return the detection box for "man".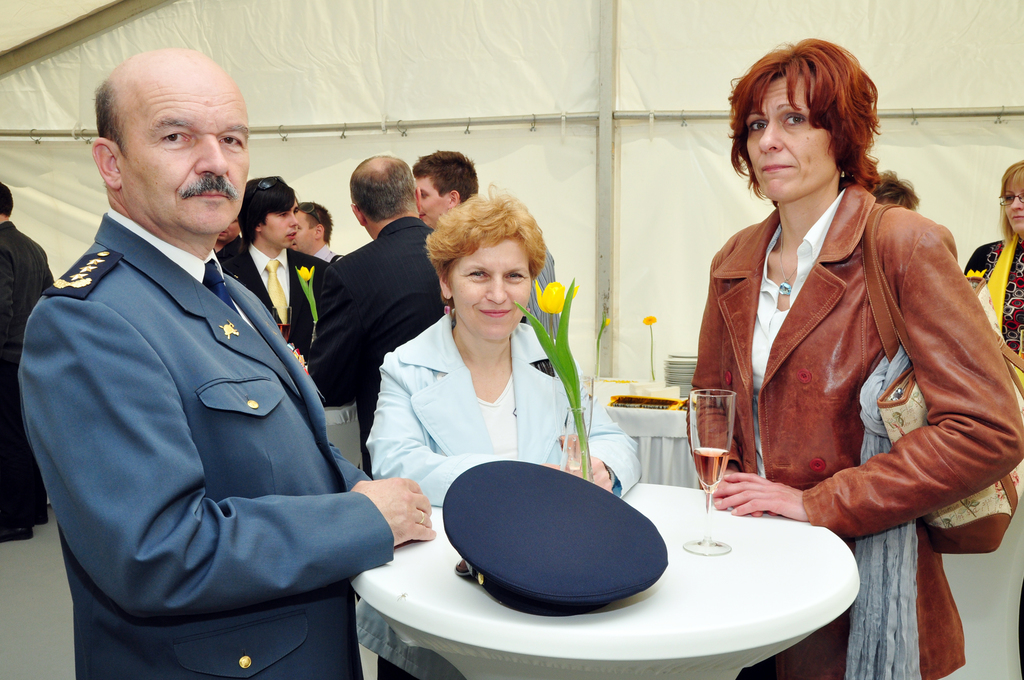
413,153,557,343.
